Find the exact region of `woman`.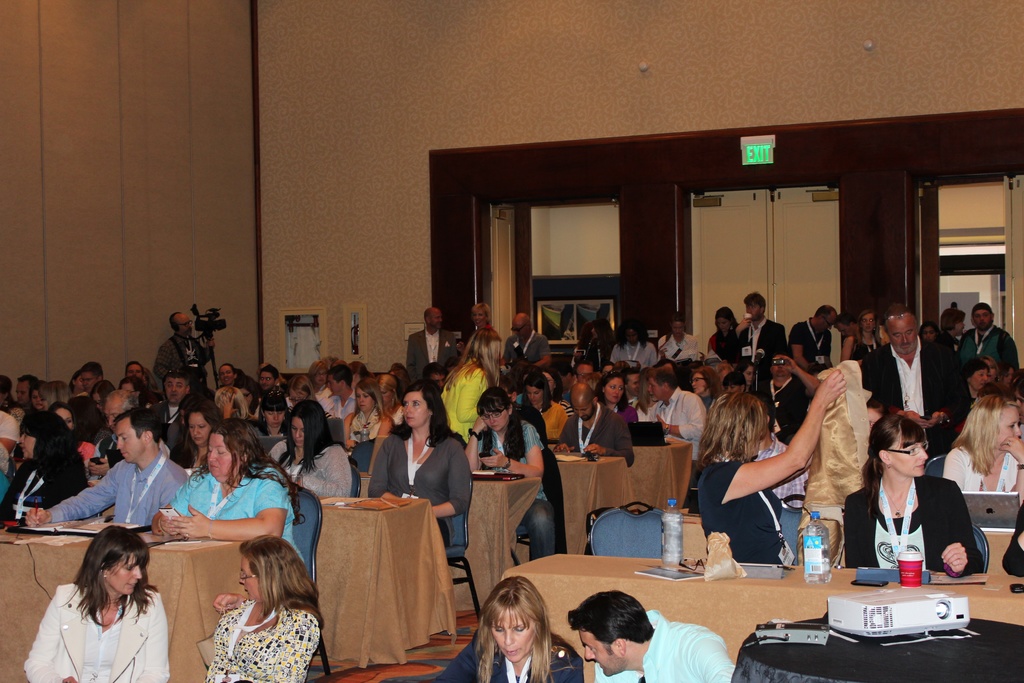
Exact region: (x1=966, y1=360, x2=988, y2=404).
